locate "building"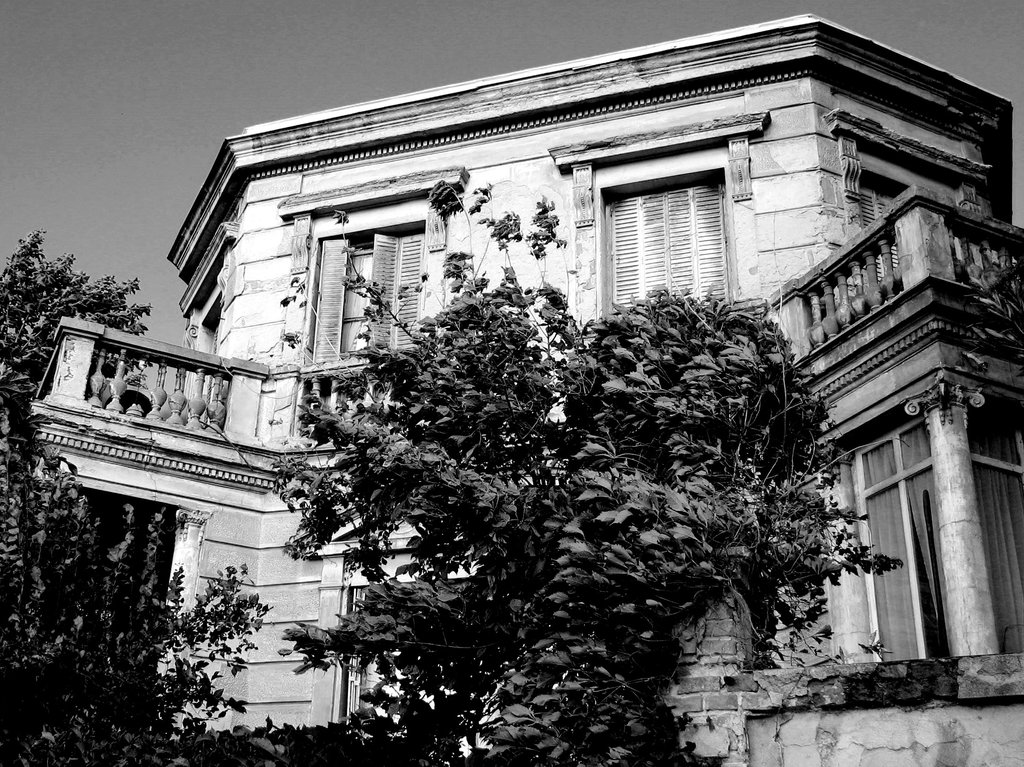
<box>28,10,1023,766</box>
